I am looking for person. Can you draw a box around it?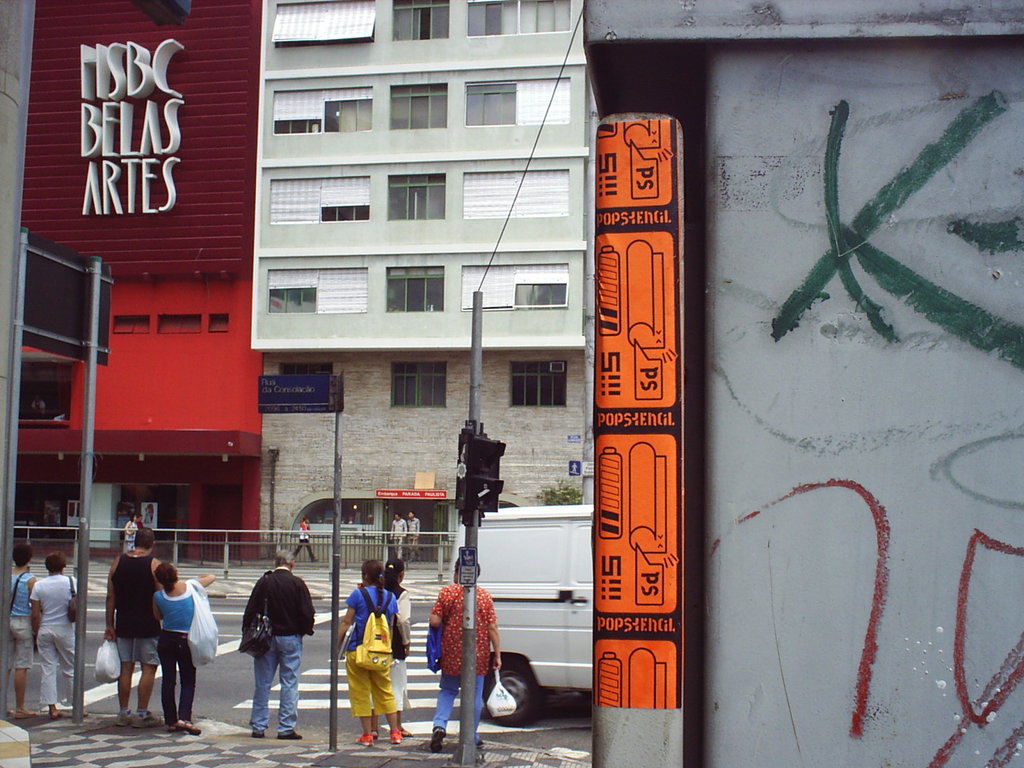
Sure, the bounding box is detection(102, 527, 165, 729).
